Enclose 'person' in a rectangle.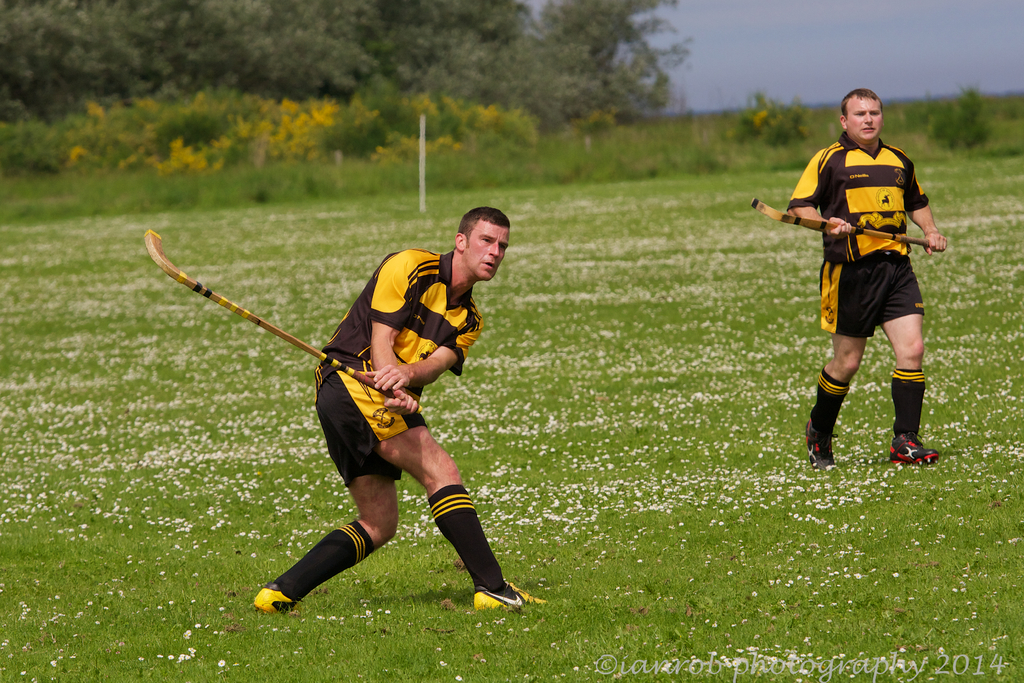
rect(783, 89, 947, 472).
